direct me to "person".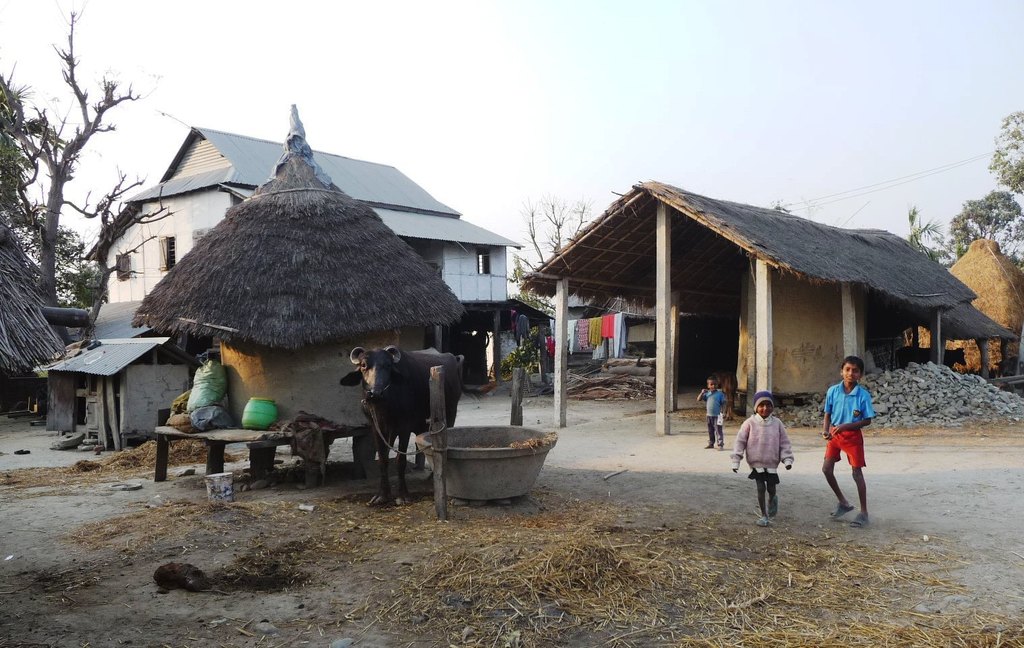
Direction: (696,376,723,450).
